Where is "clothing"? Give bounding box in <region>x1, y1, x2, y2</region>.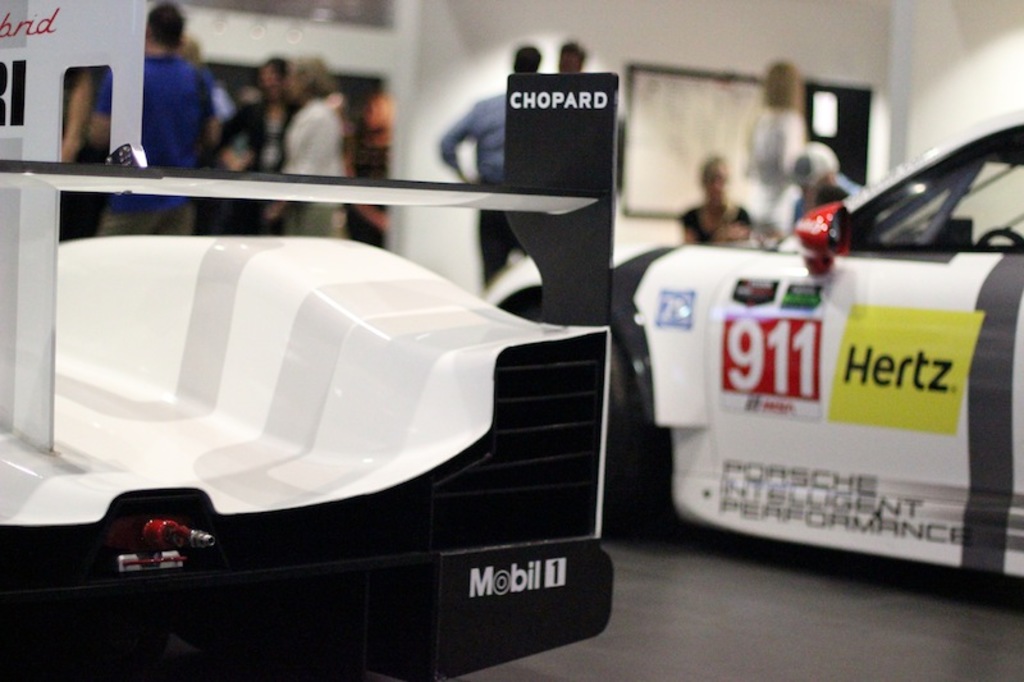
<region>227, 96, 302, 238</region>.
